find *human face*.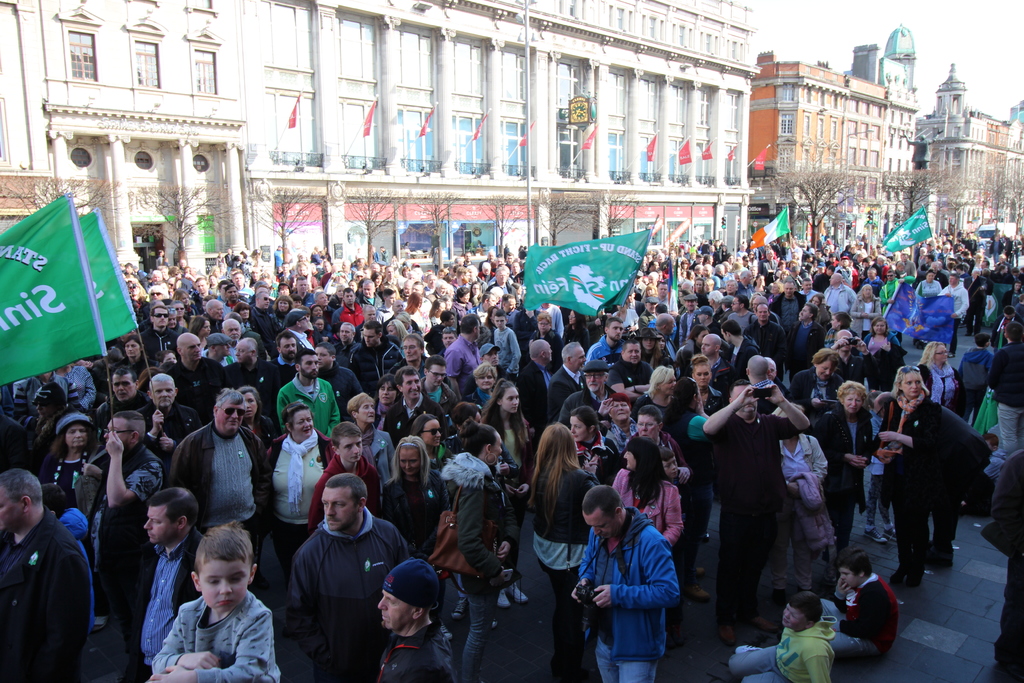
[291, 408, 314, 438].
